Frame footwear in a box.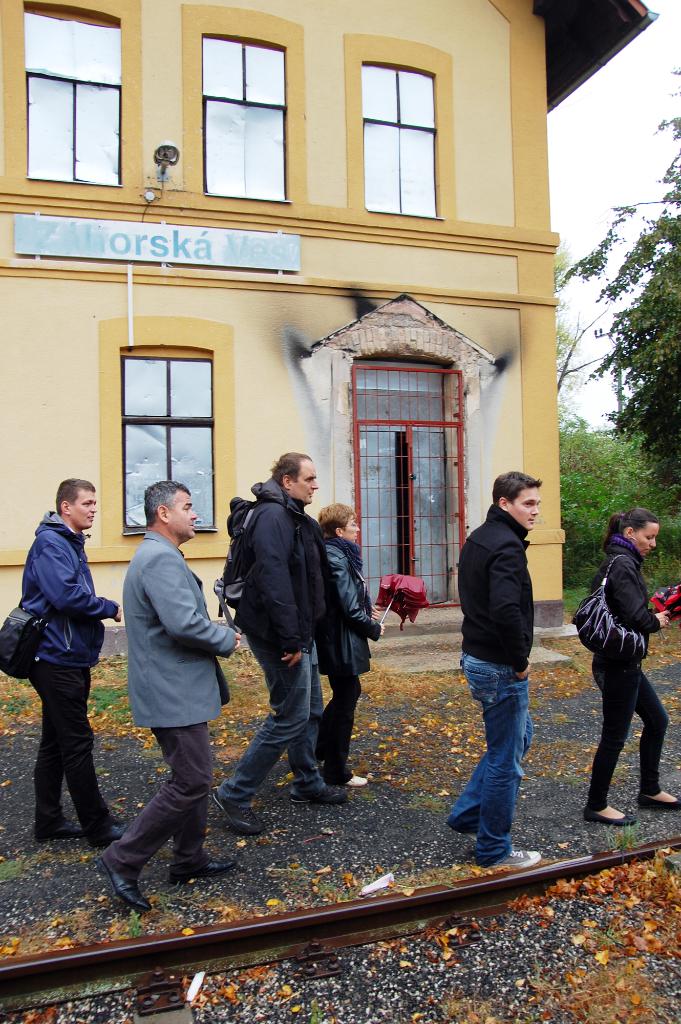
detection(505, 853, 543, 869).
